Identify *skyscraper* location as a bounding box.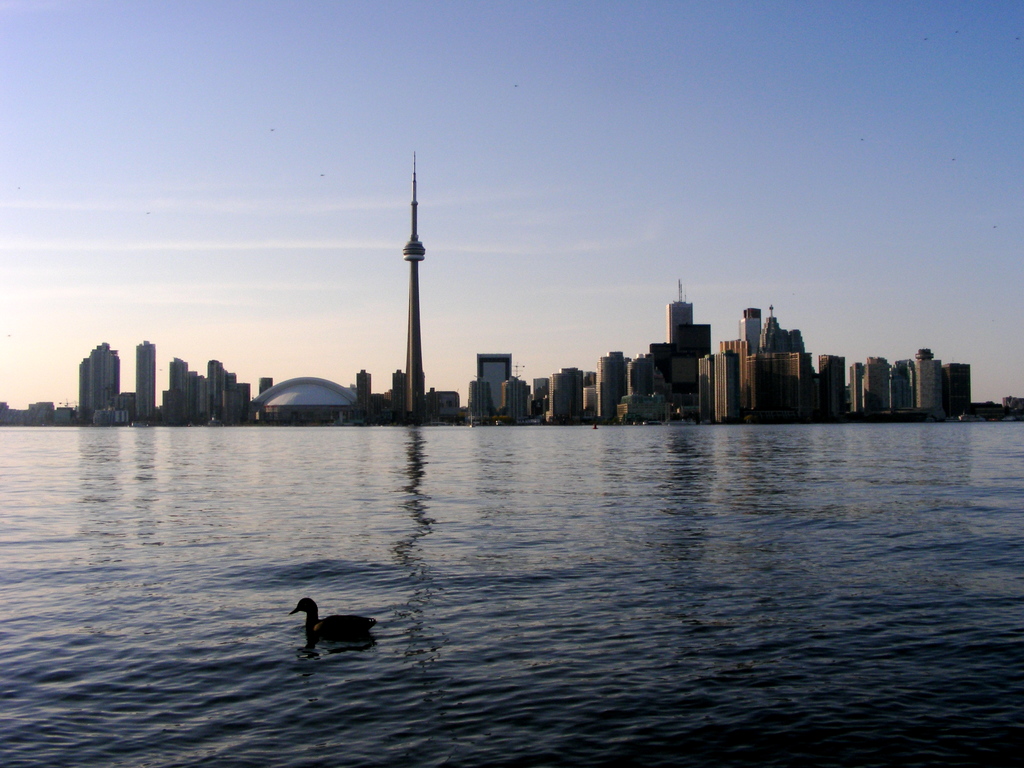
locate(918, 353, 938, 410).
